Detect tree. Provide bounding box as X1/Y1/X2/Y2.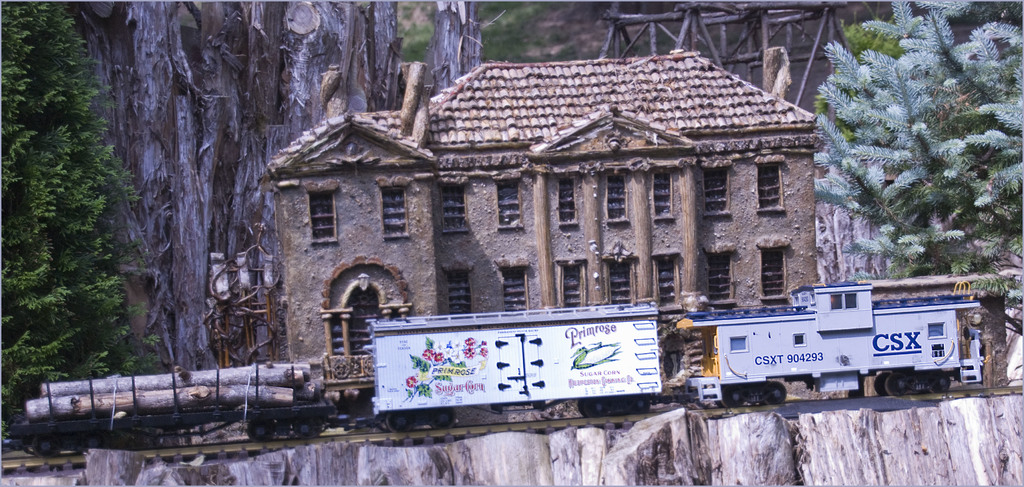
792/0/1023/295.
